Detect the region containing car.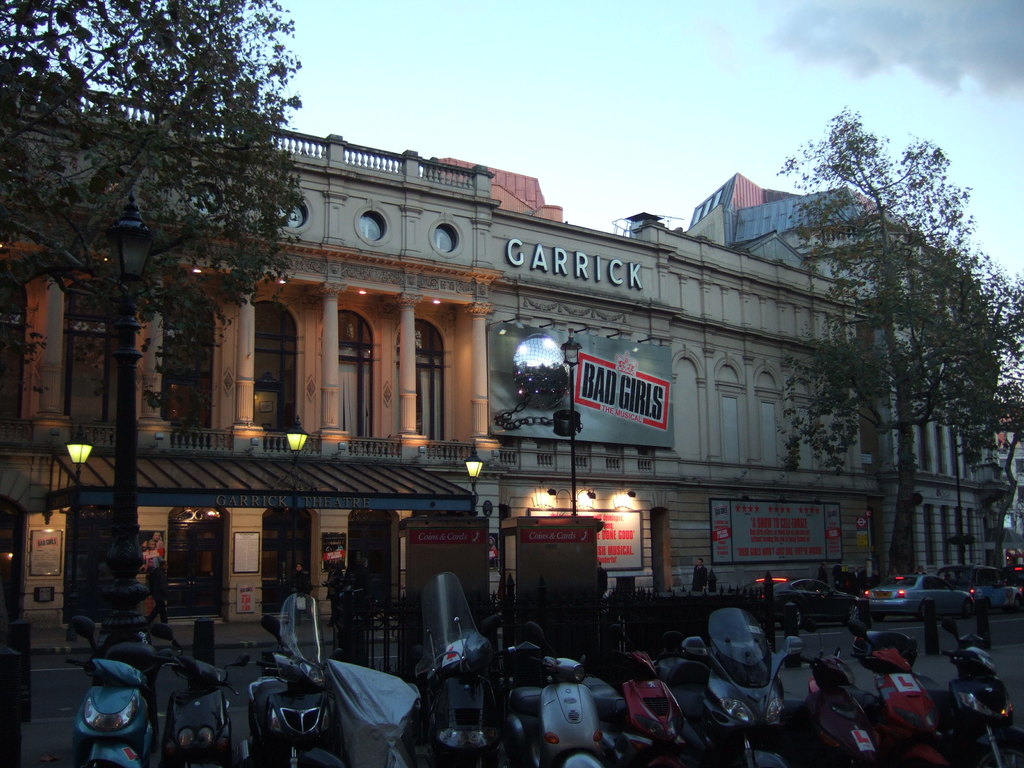
<box>754,572,858,626</box>.
